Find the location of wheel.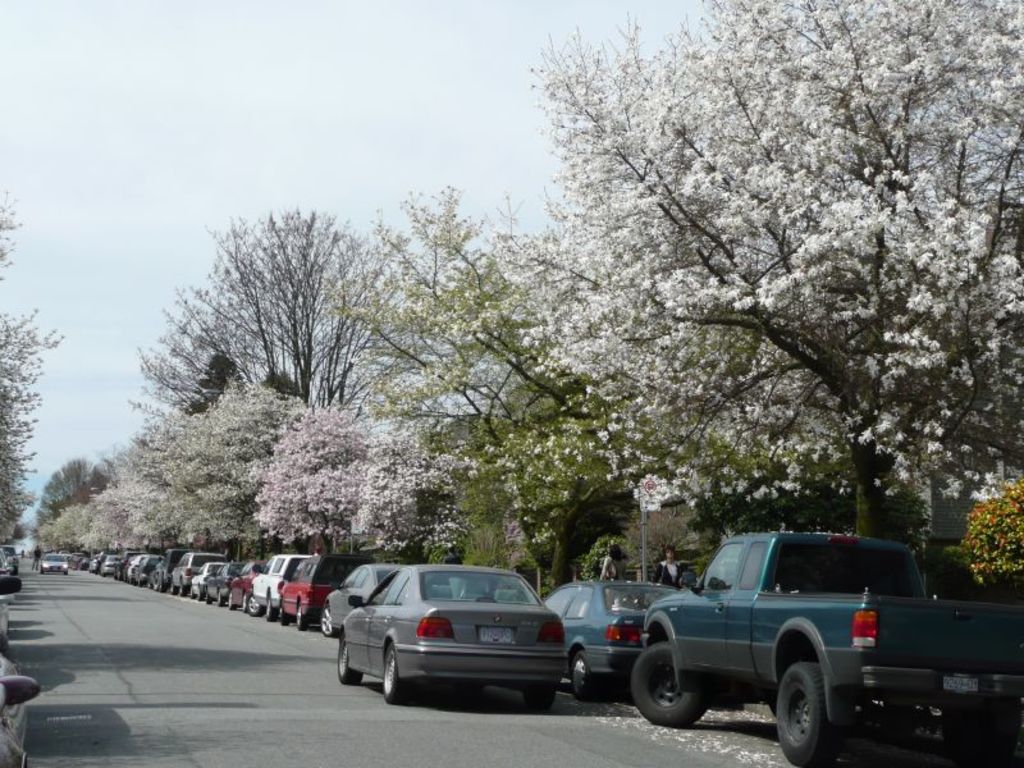
Location: 157:580:166:593.
